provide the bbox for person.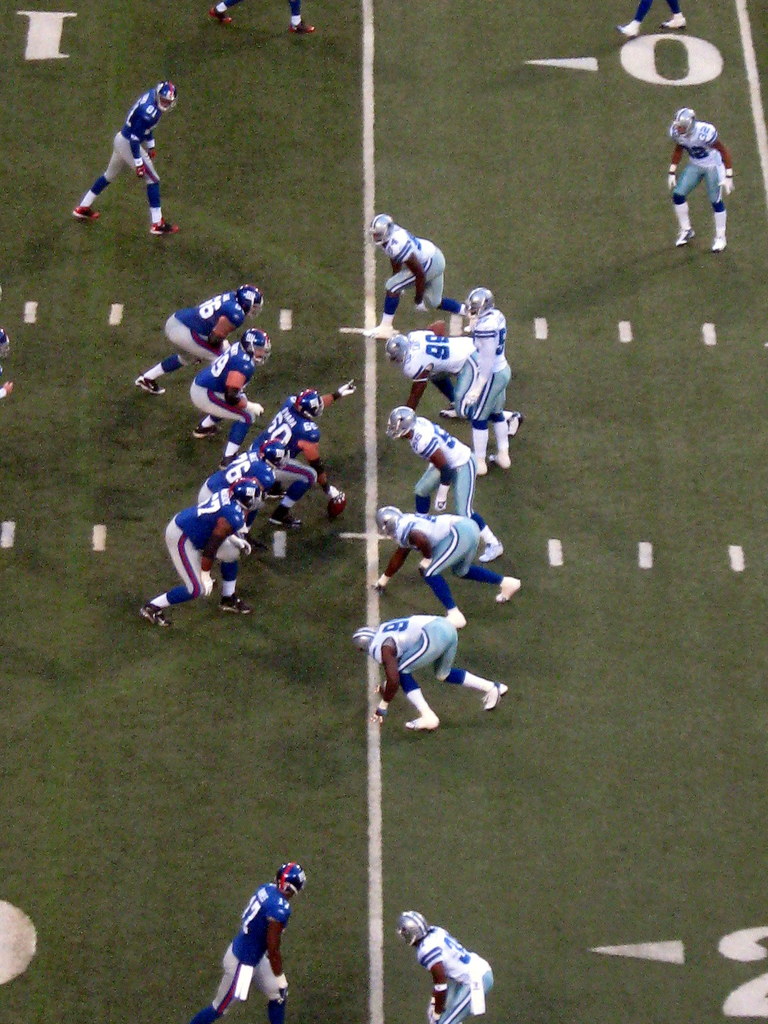
bbox=[661, 109, 737, 253].
